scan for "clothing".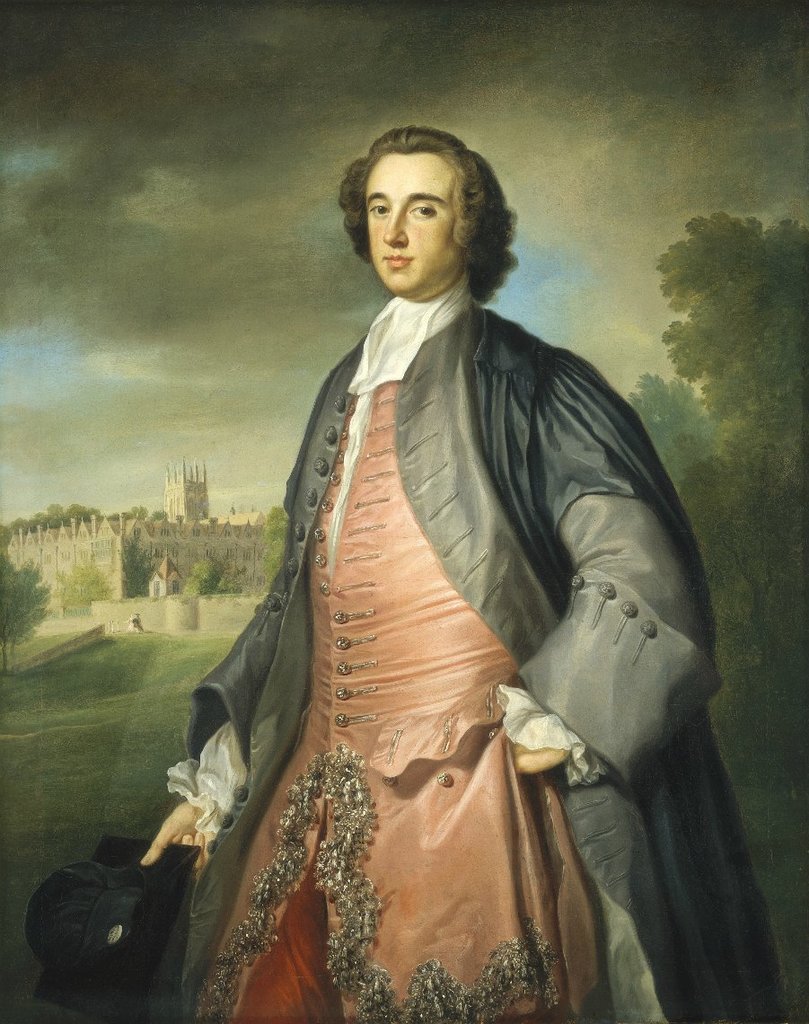
Scan result: bbox(199, 238, 663, 989).
